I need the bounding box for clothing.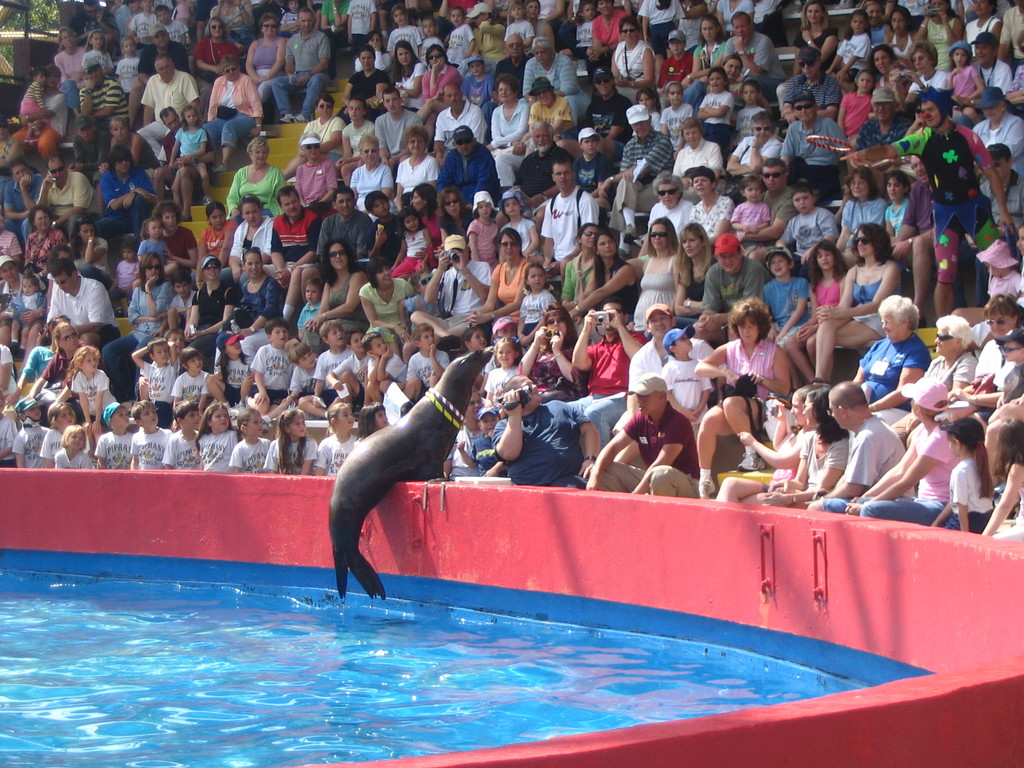
Here it is: locate(0, 413, 17, 467).
